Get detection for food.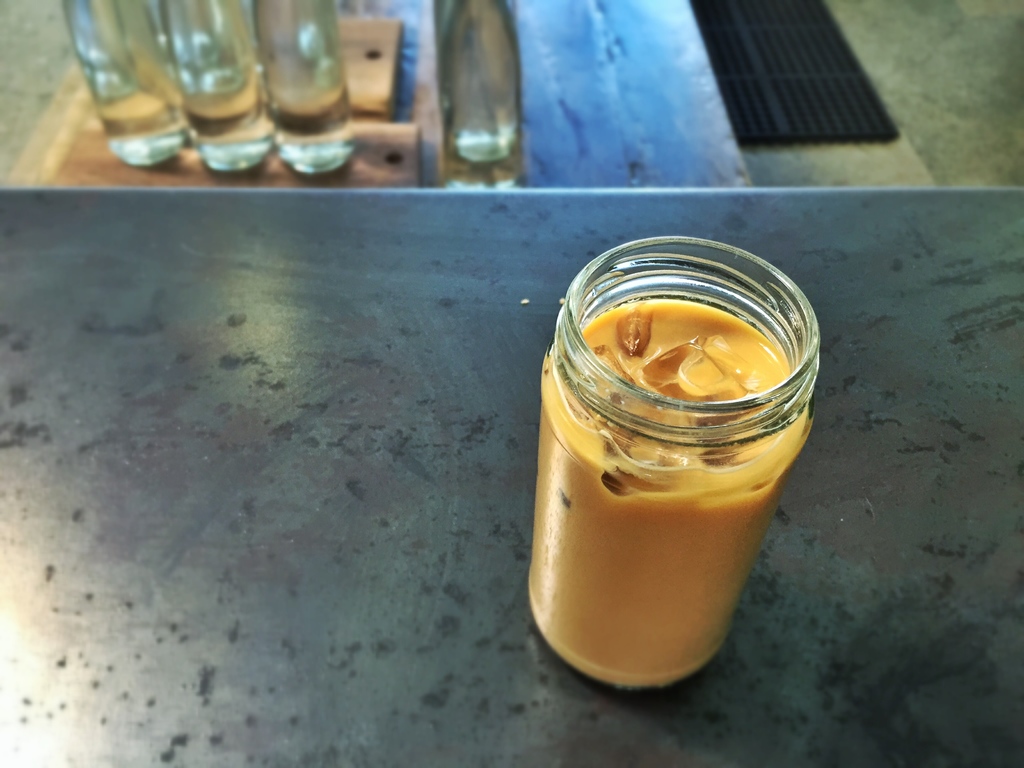
Detection: x1=525, y1=310, x2=808, y2=695.
